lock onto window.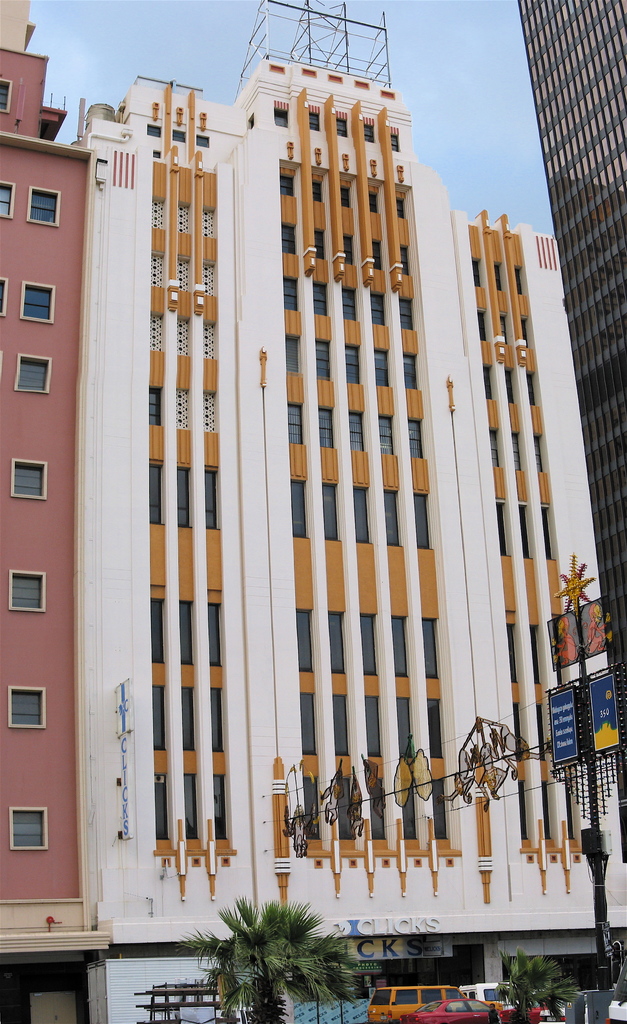
Locked: <box>363,125,376,144</box>.
